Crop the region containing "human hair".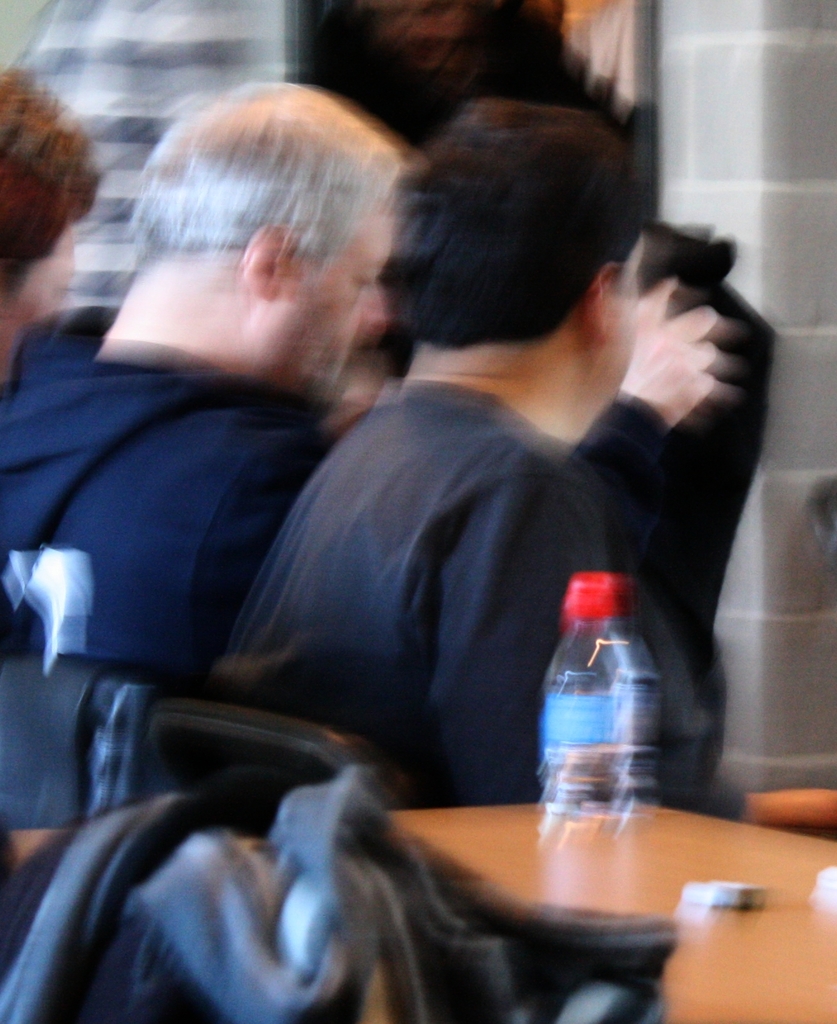
Crop region: Rect(384, 102, 645, 349).
